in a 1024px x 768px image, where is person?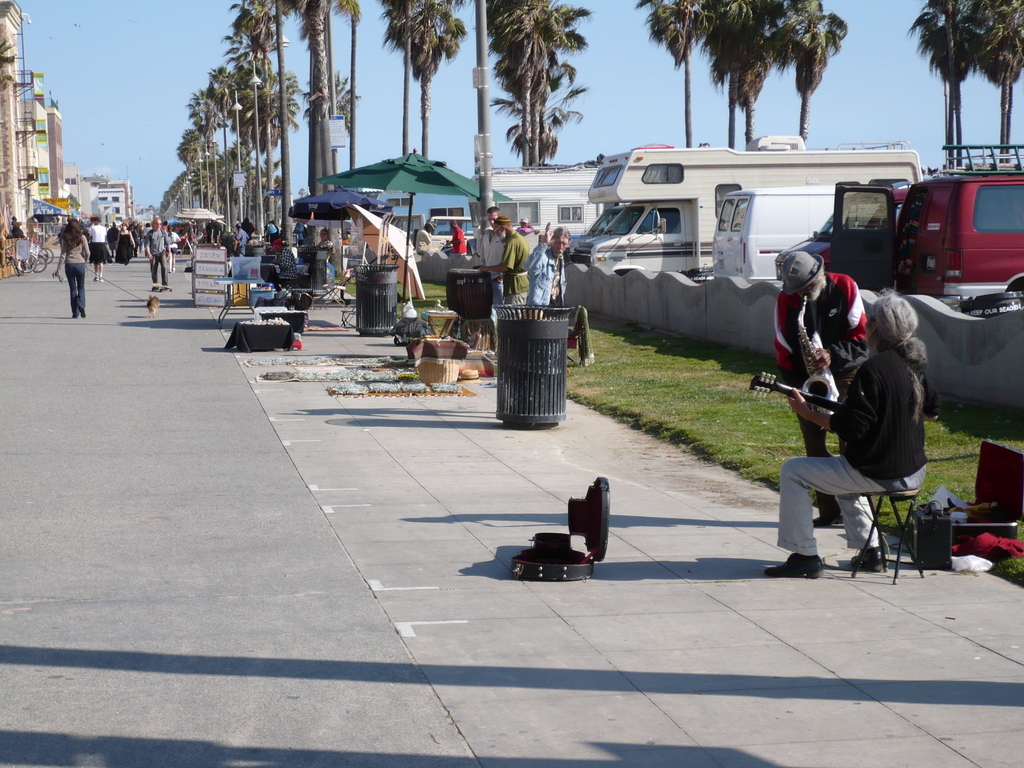
145:217:172:290.
